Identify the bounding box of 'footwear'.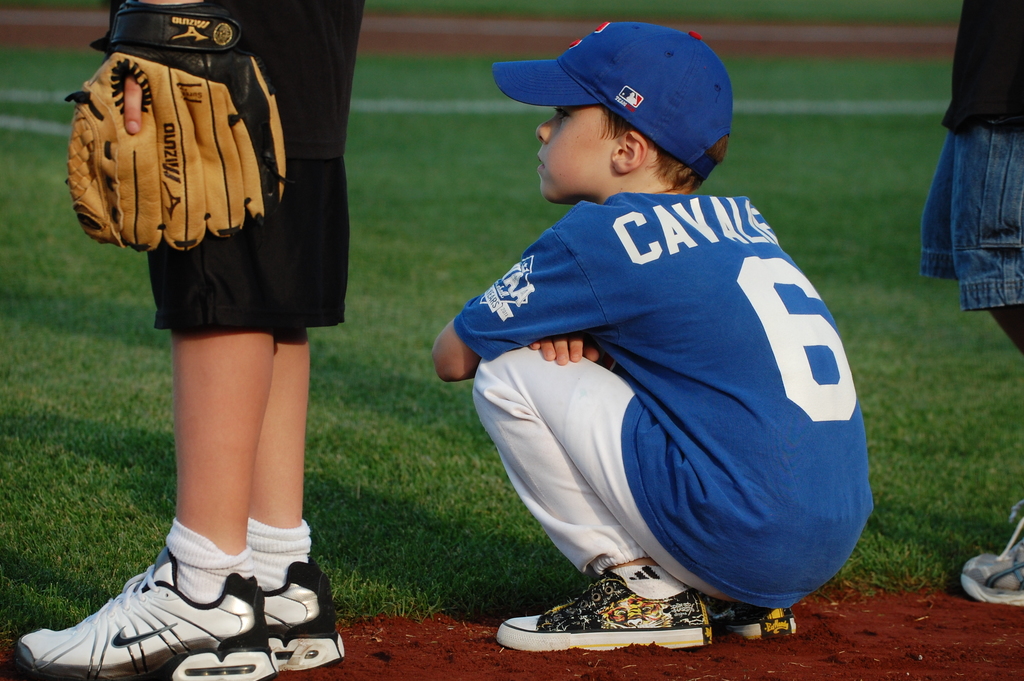
Rect(703, 598, 797, 640).
